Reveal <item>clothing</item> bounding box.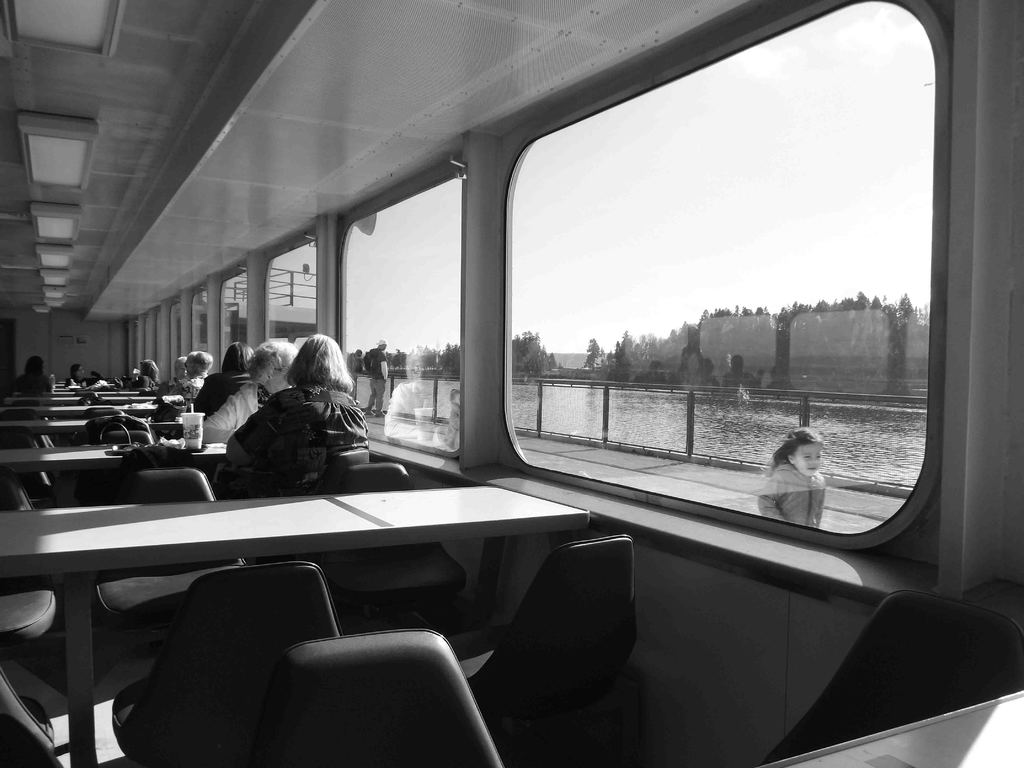
Revealed: (760, 465, 820, 539).
